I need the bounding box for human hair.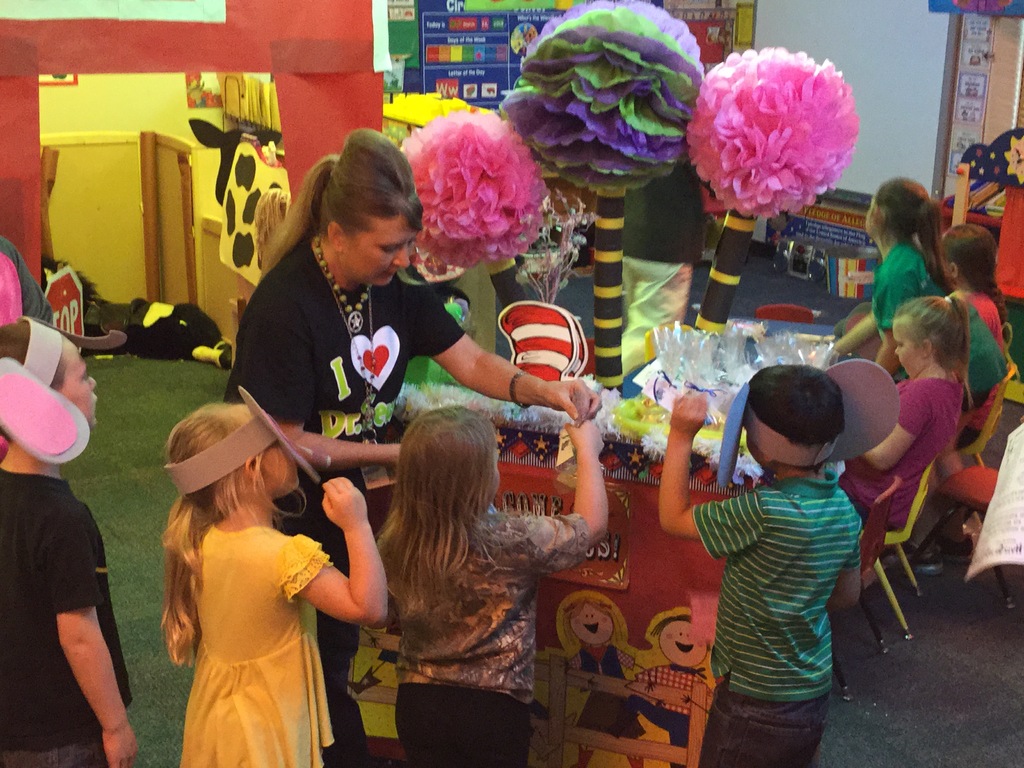
Here it is: 745 360 848 471.
